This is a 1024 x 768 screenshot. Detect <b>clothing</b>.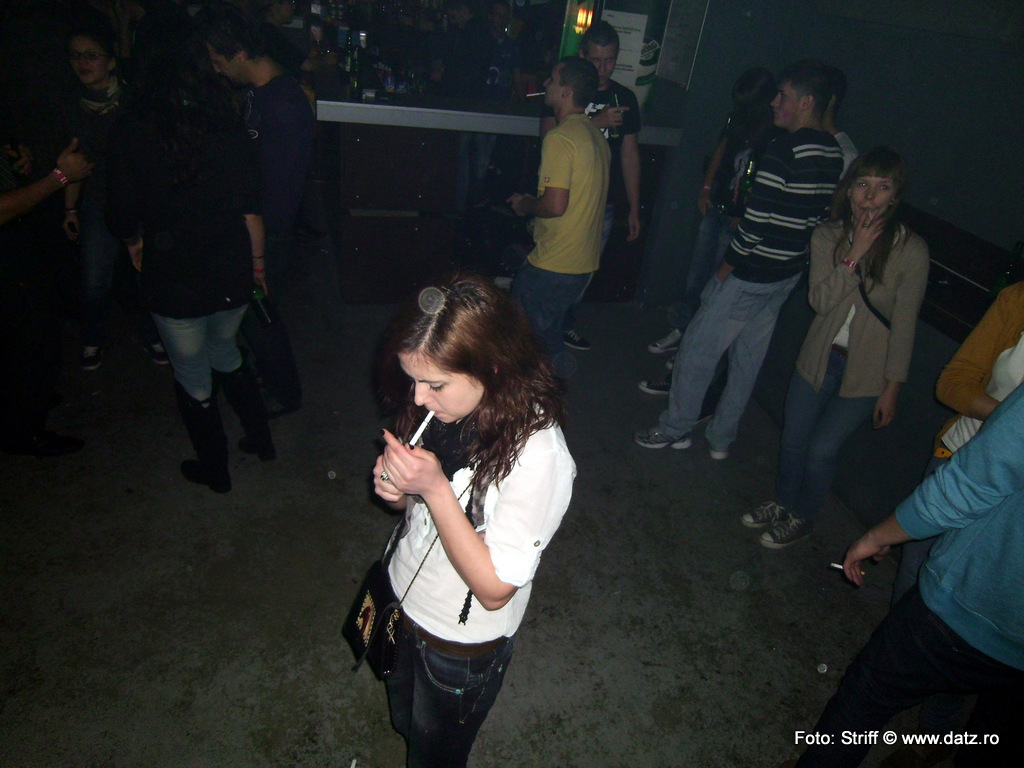
bbox=[228, 73, 331, 330].
